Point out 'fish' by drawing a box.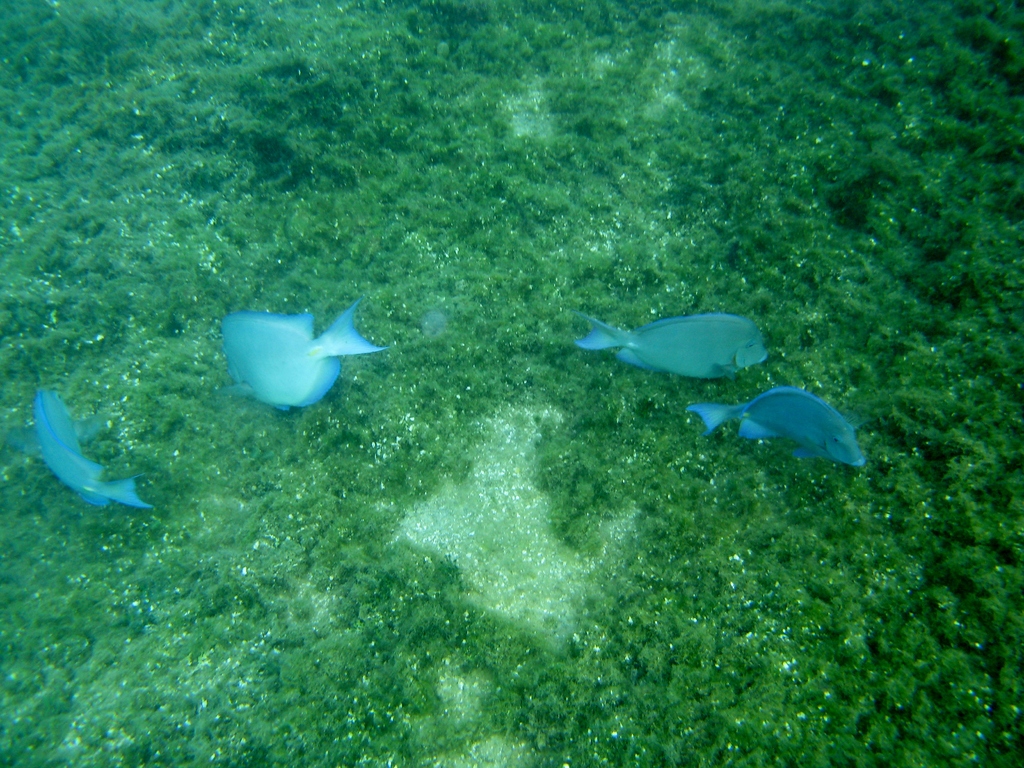
Rect(690, 383, 868, 474).
